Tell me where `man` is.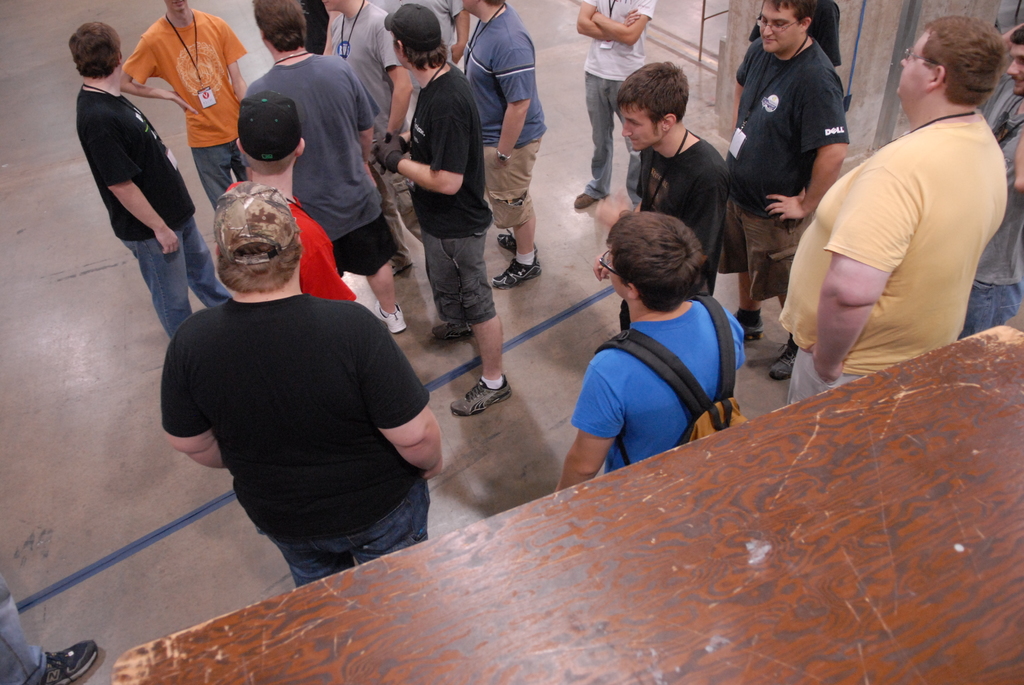
`man` is at Rect(628, 52, 717, 270).
